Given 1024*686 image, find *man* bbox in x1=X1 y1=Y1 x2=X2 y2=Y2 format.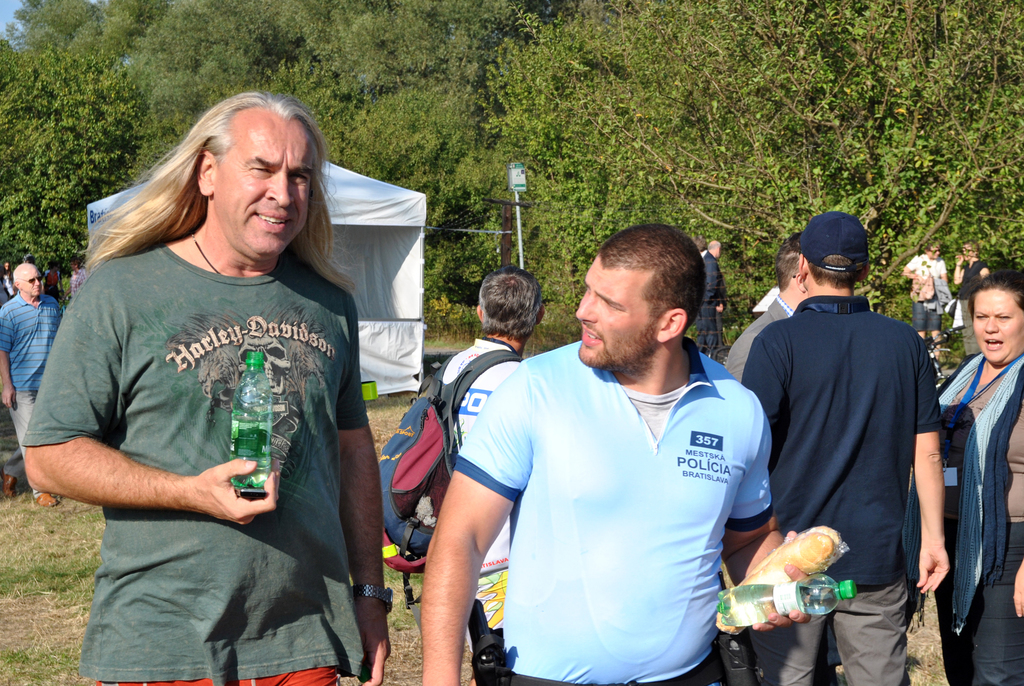
x1=717 y1=227 x2=809 y2=385.
